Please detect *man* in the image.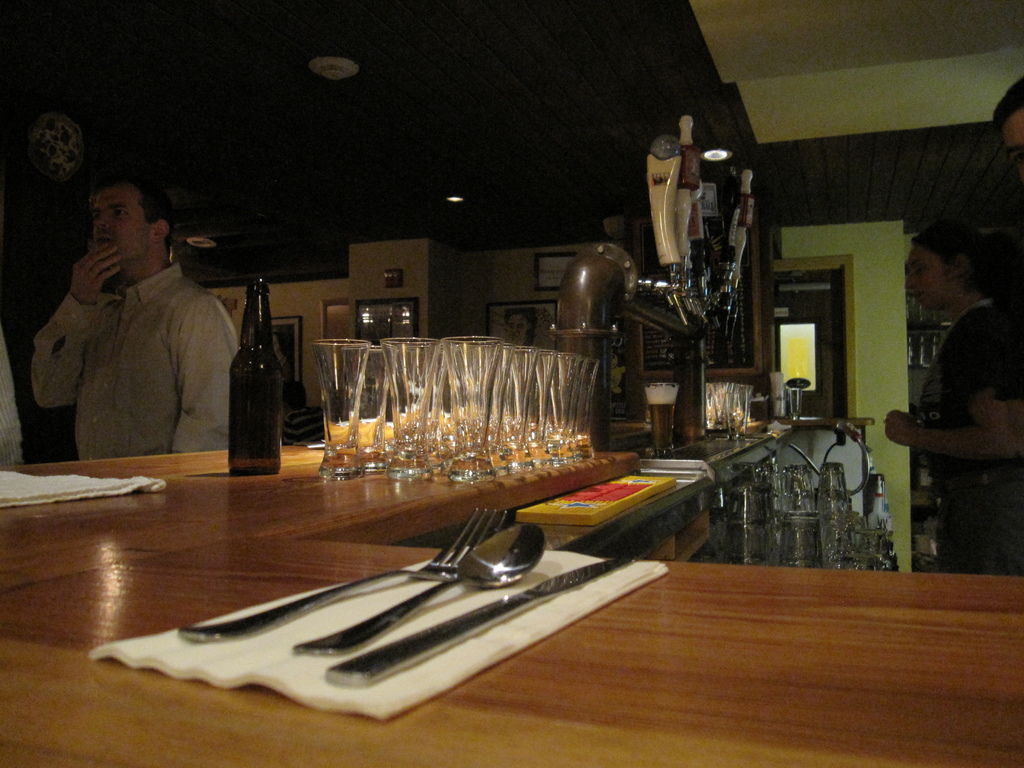
bbox=[31, 164, 247, 467].
